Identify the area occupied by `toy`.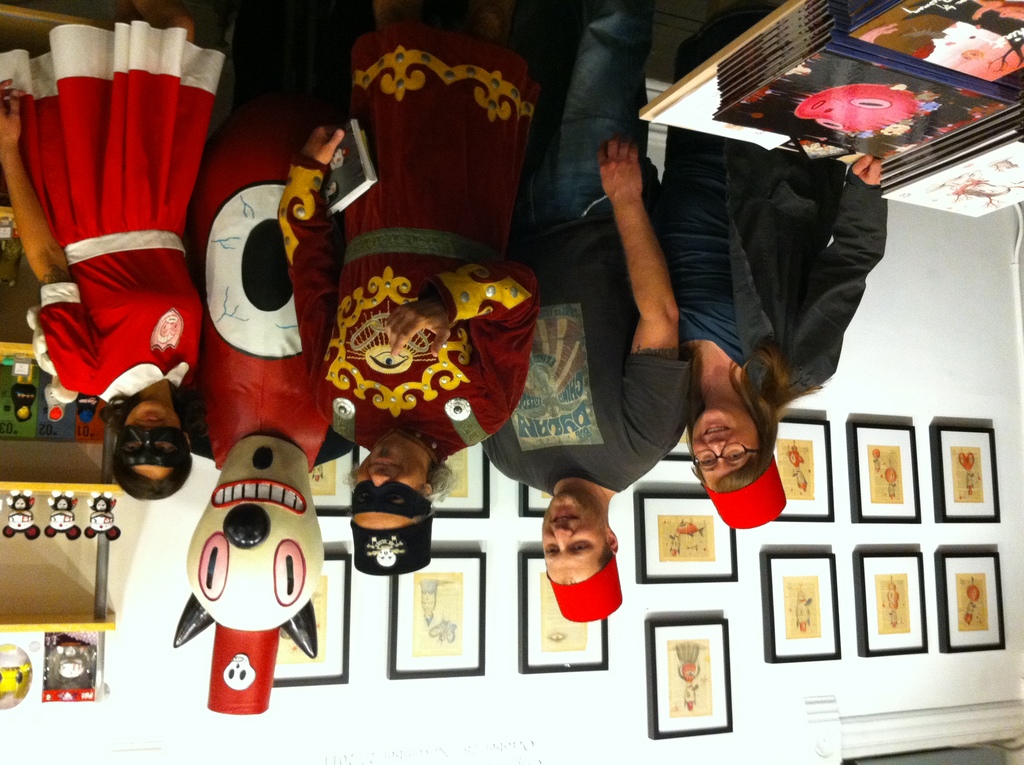
Area: <box>45,492,80,540</box>.
